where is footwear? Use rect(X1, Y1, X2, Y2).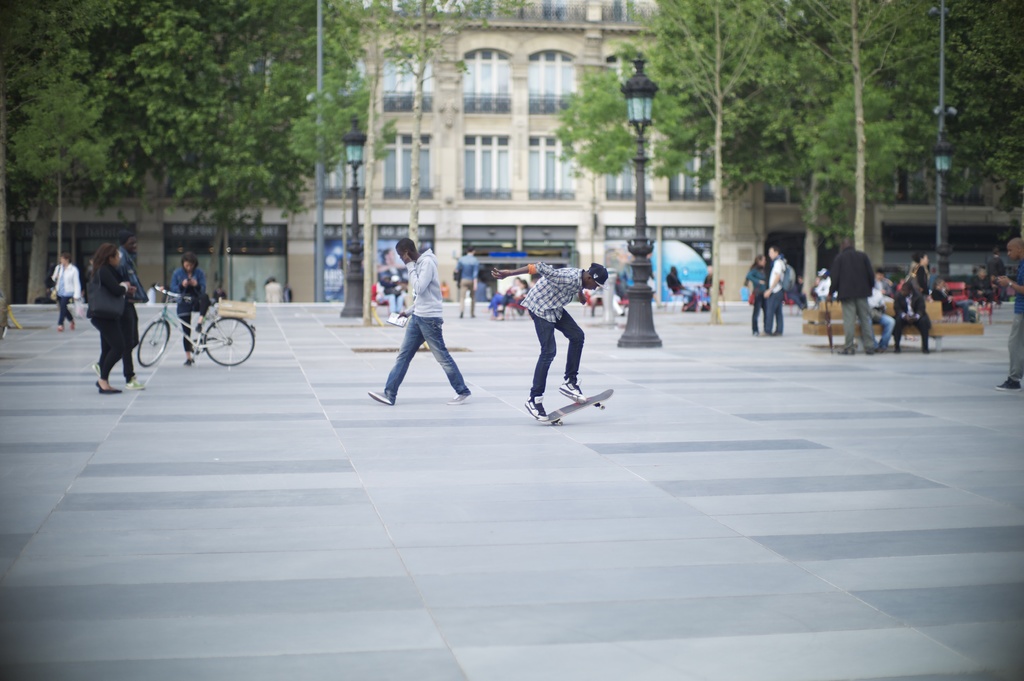
rect(556, 374, 589, 403).
